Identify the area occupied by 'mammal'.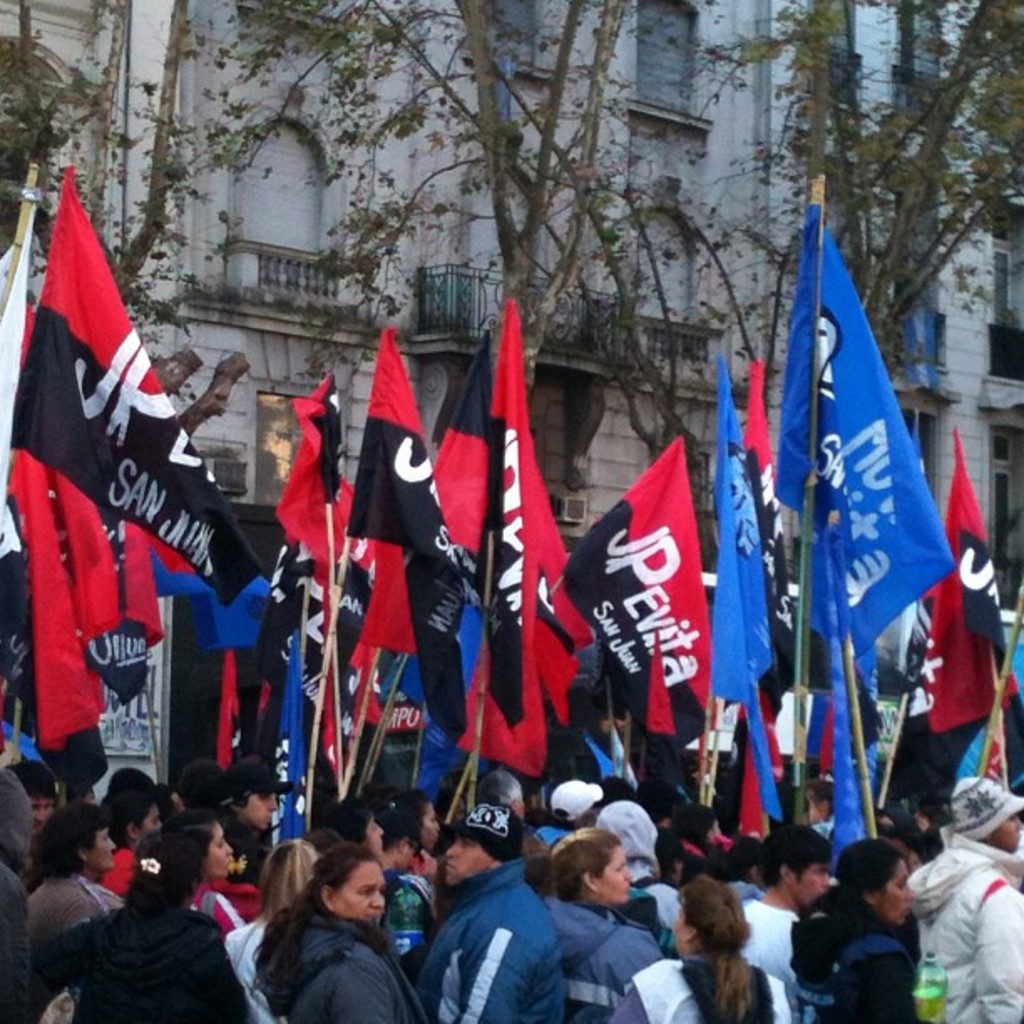
Area: detection(904, 768, 1022, 1022).
